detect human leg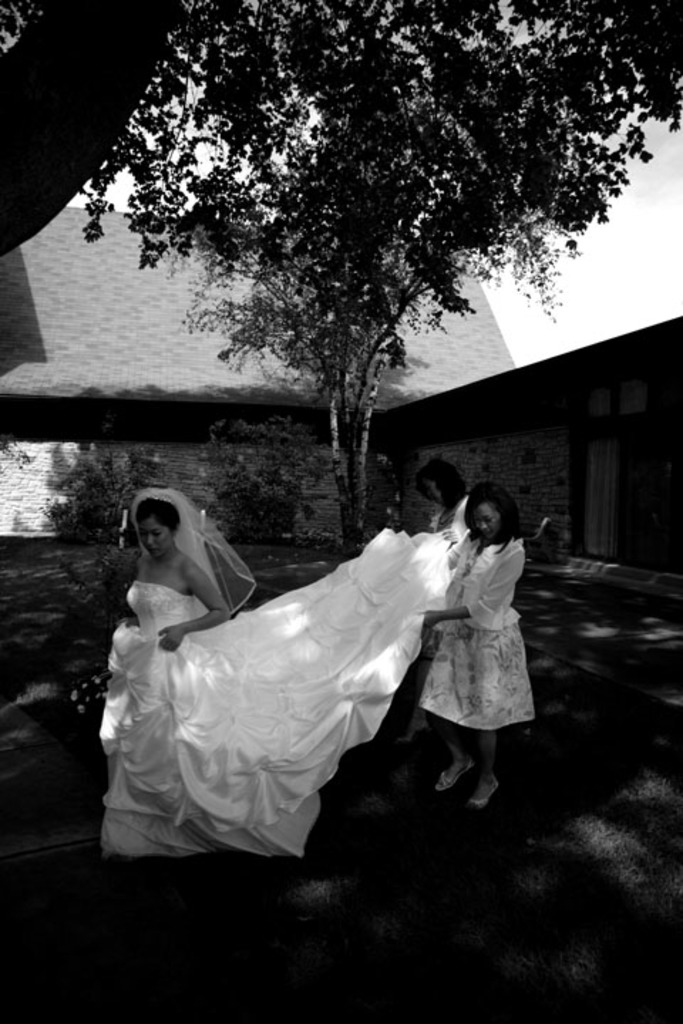
x1=475, y1=505, x2=502, y2=539
